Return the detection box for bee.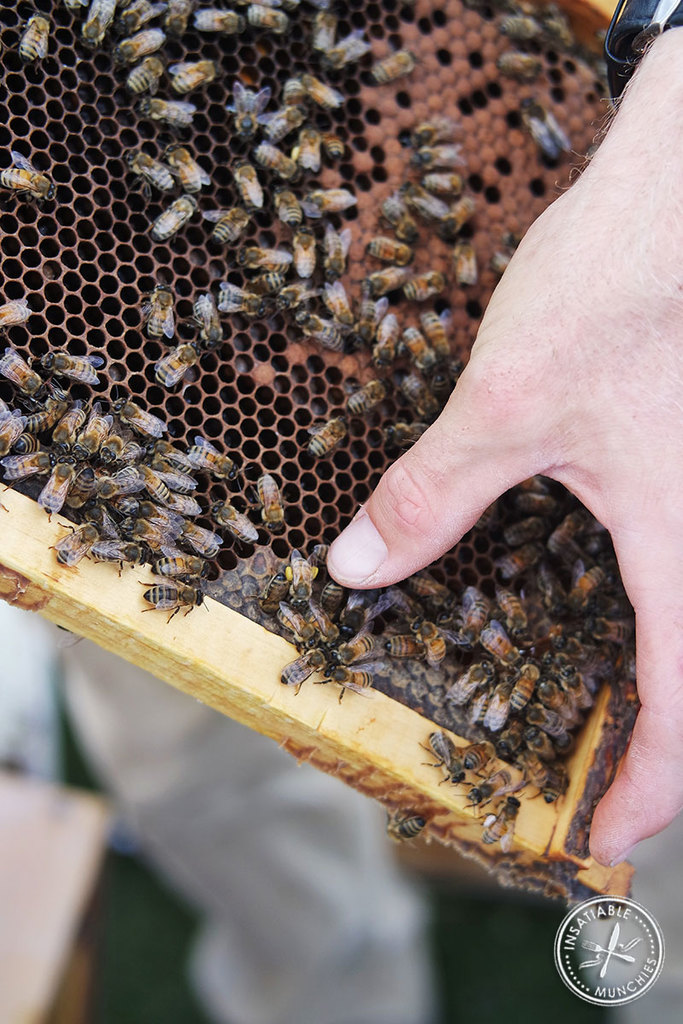
bbox=(146, 543, 220, 583).
